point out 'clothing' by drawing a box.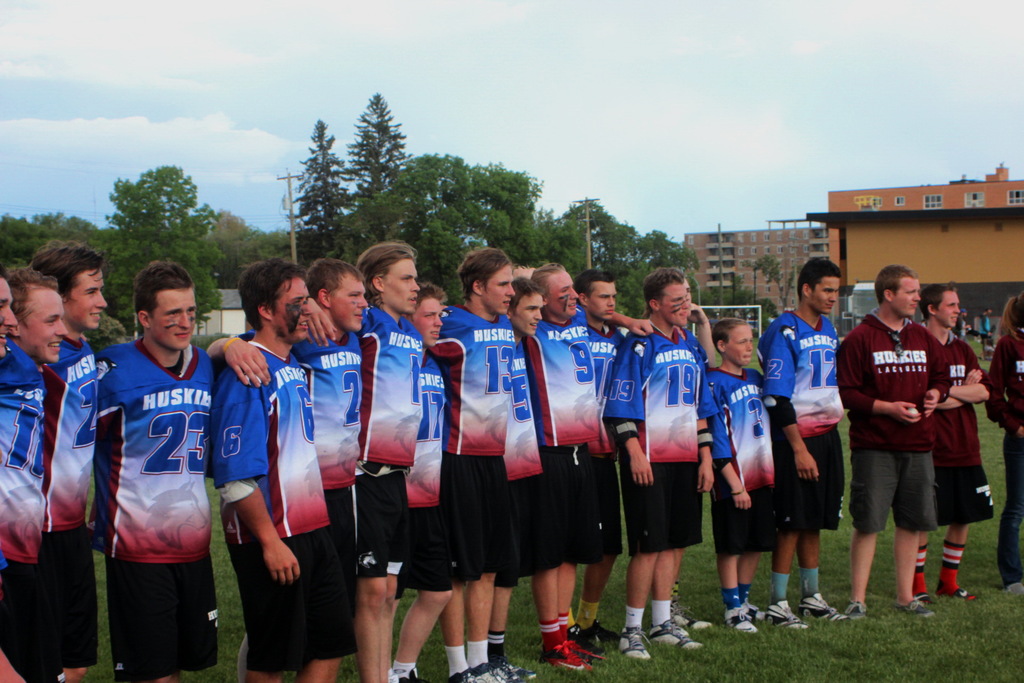
crop(926, 324, 998, 514).
